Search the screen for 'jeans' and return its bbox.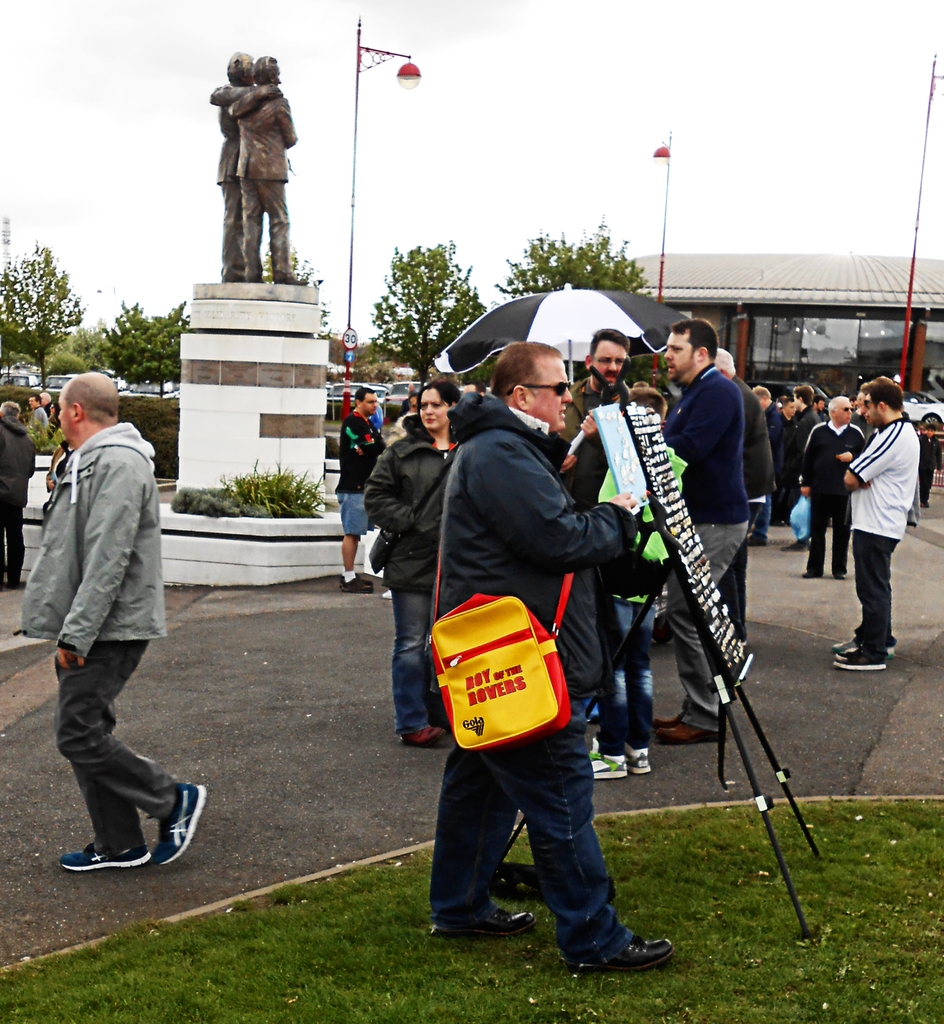
Found: <bbox>336, 495, 380, 538</bbox>.
